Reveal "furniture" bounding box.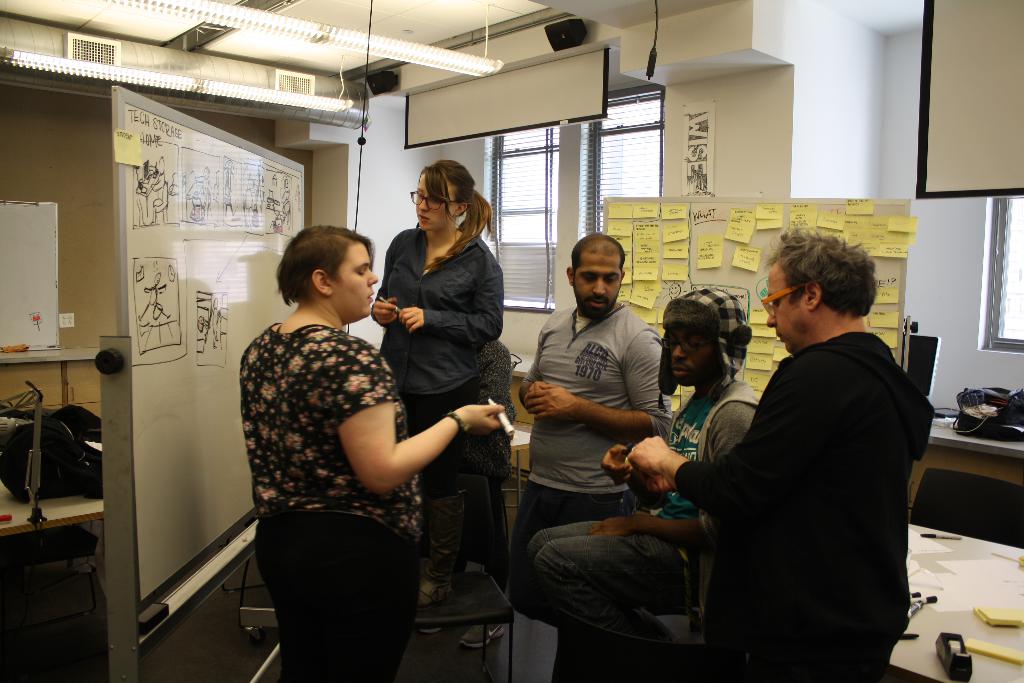
Revealed: box(882, 517, 1022, 682).
